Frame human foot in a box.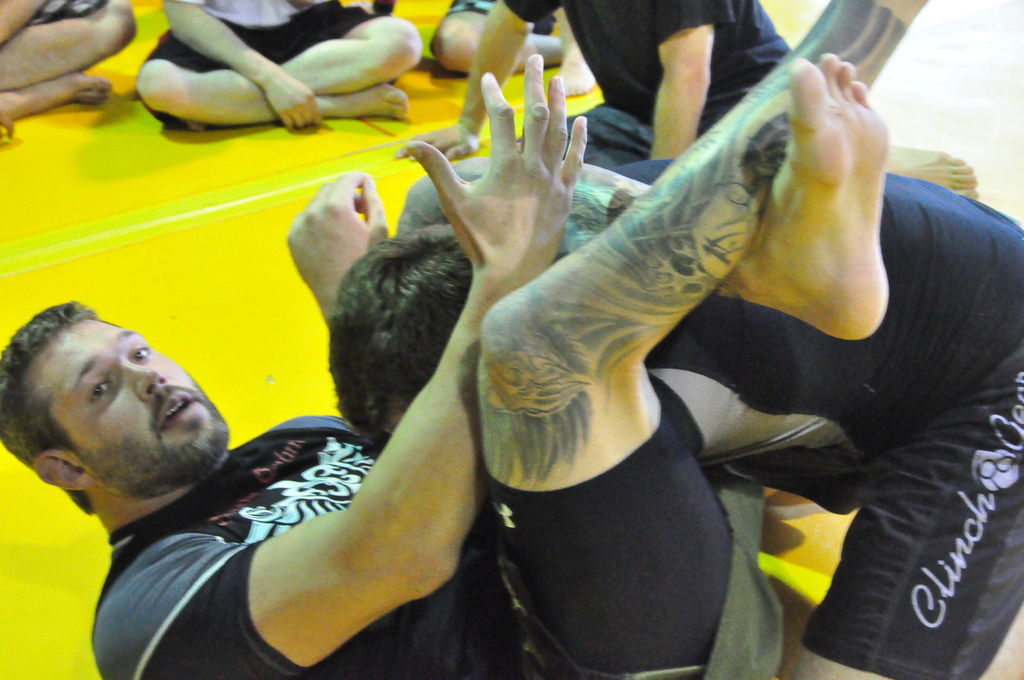
region(20, 72, 113, 114).
